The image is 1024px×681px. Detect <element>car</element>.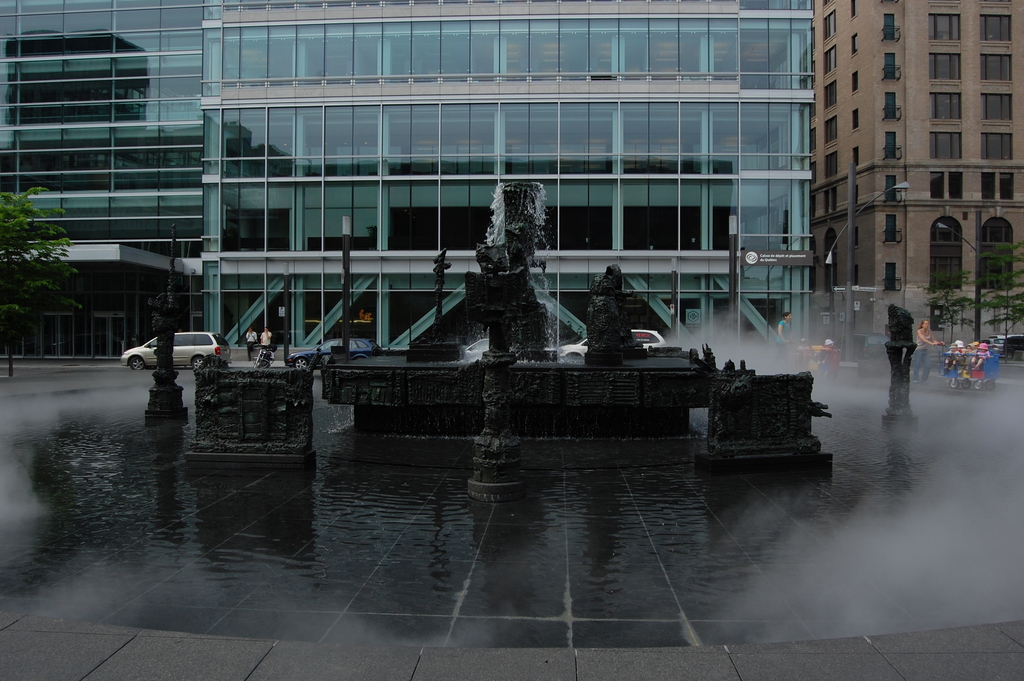
Detection: 124/329/230/366.
